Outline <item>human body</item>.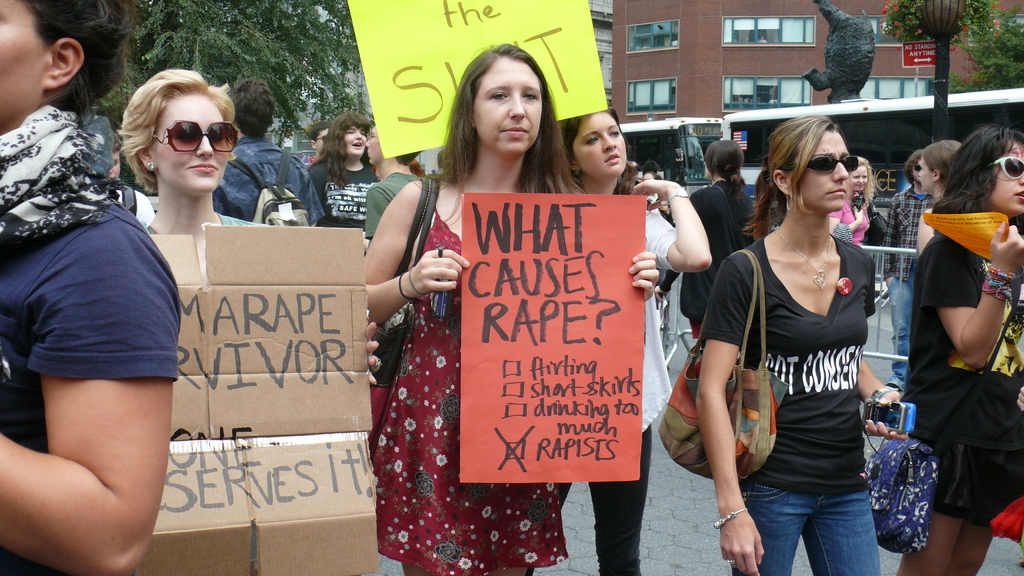
Outline: crop(658, 173, 756, 340).
